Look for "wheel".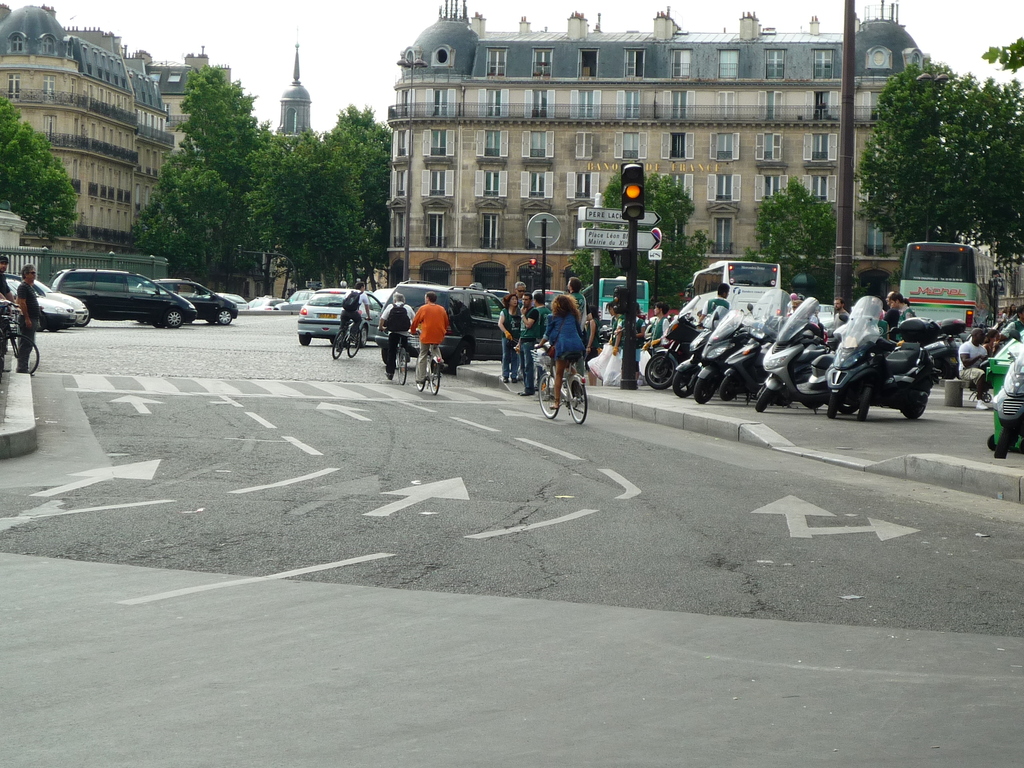
Found: [left=640, top=351, right=678, bottom=393].
